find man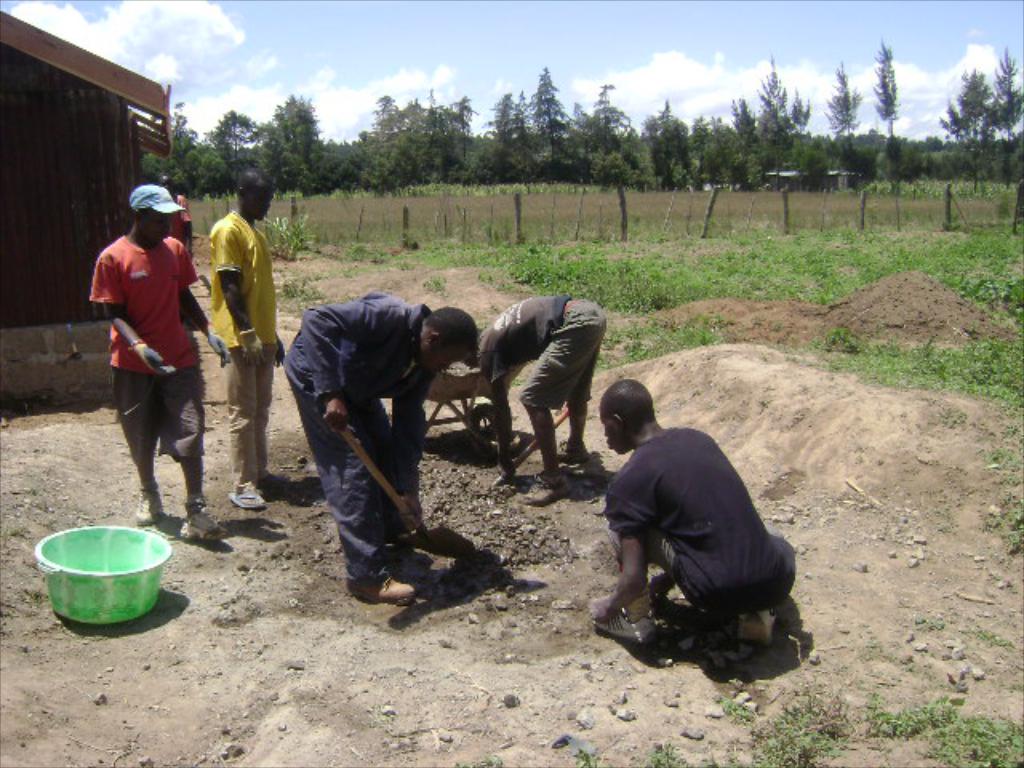
586,378,798,653
